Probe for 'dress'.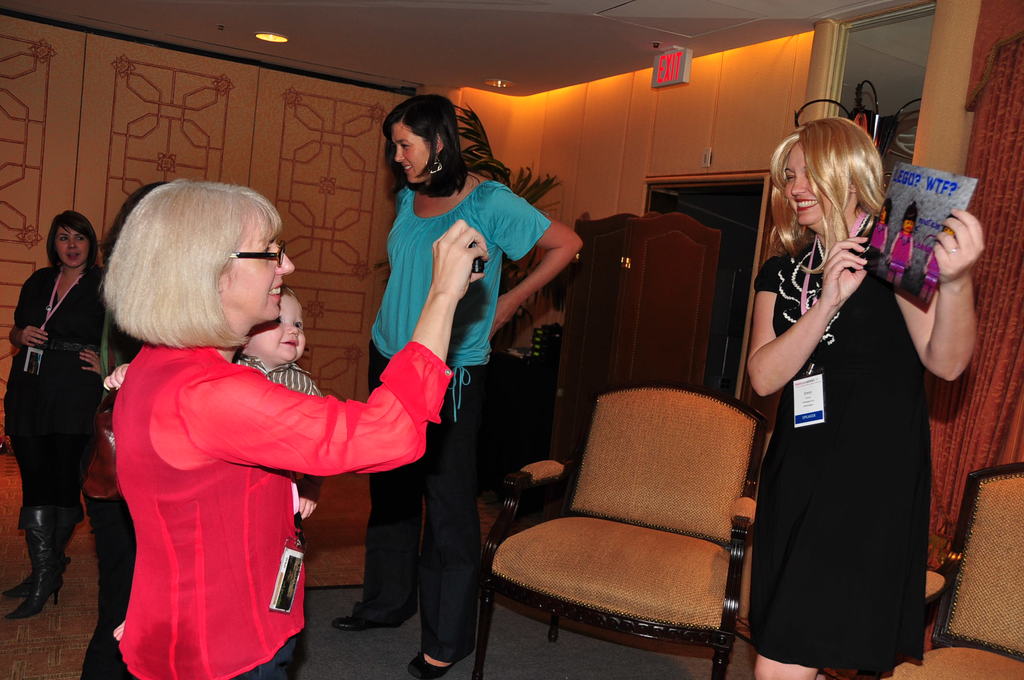
Probe result: [x1=745, y1=244, x2=924, y2=669].
